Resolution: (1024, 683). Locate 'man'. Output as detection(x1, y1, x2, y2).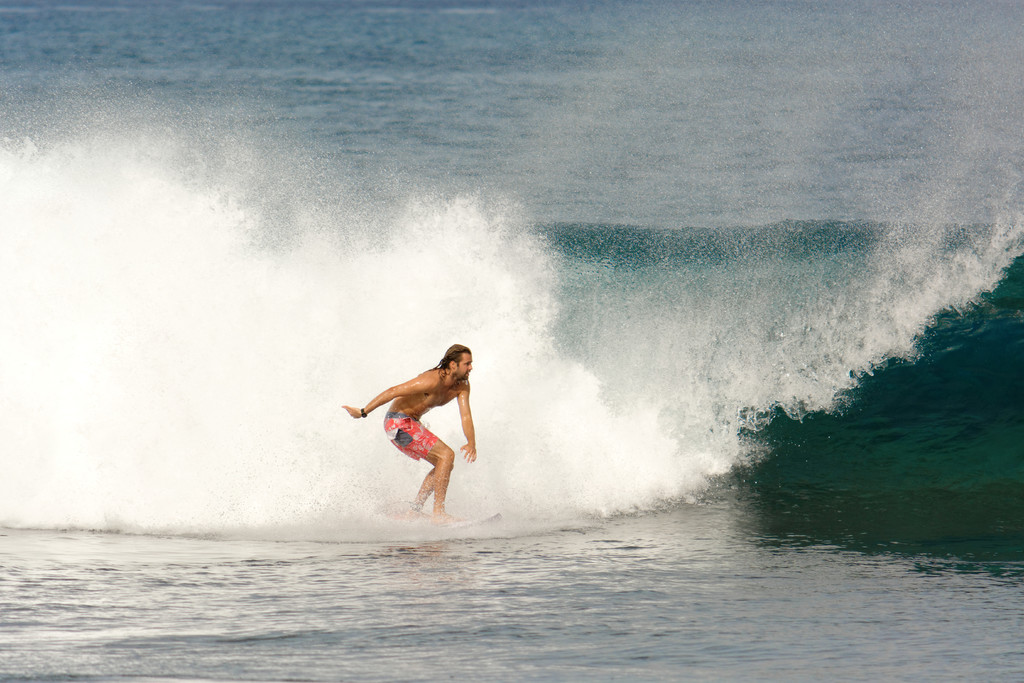
detection(350, 330, 476, 541).
